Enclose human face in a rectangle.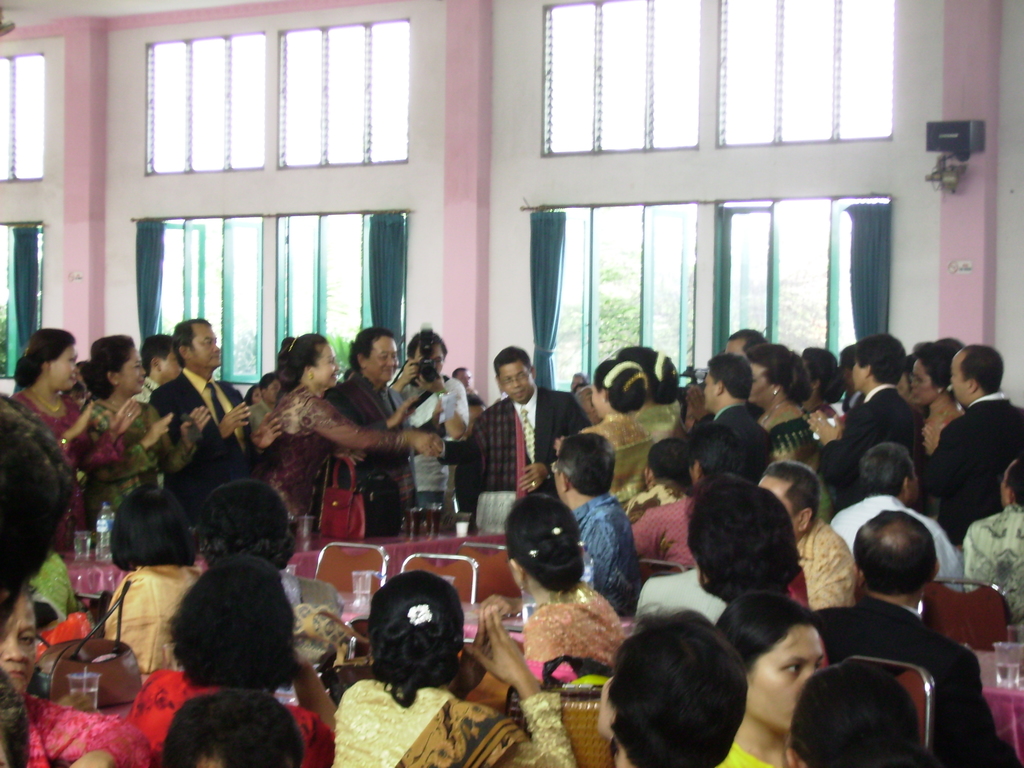
[x1=159, y1=351, x2=184, y2=388].
